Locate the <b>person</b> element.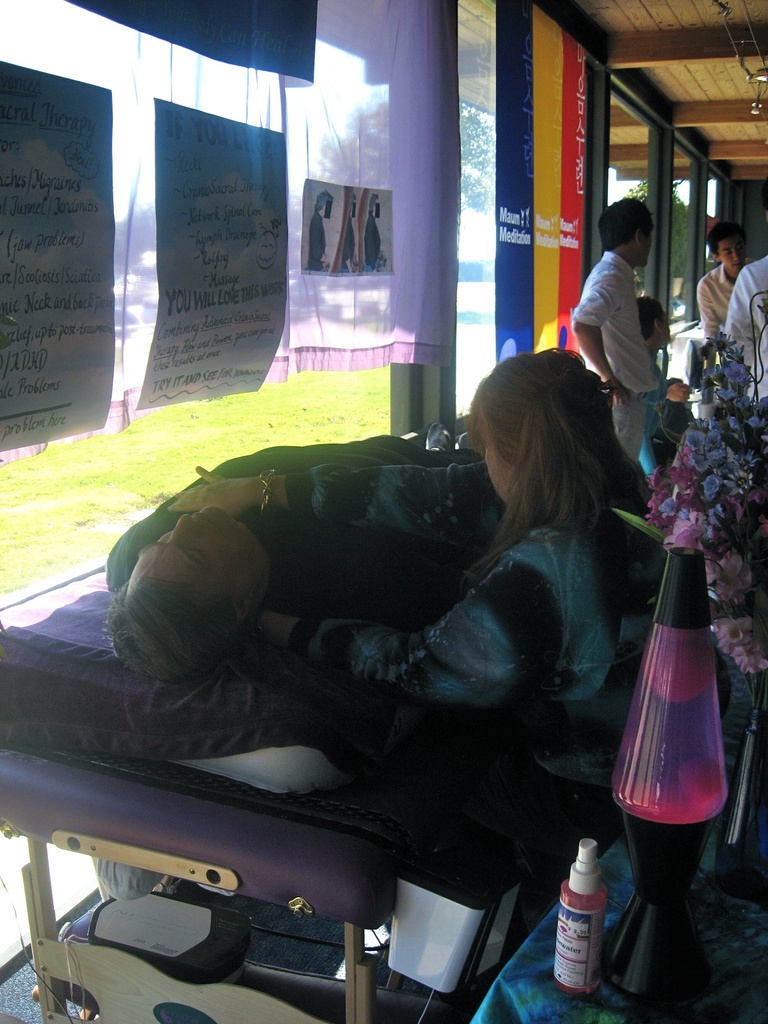
Element bbox: bbox=[99, 442, 482, 685].
